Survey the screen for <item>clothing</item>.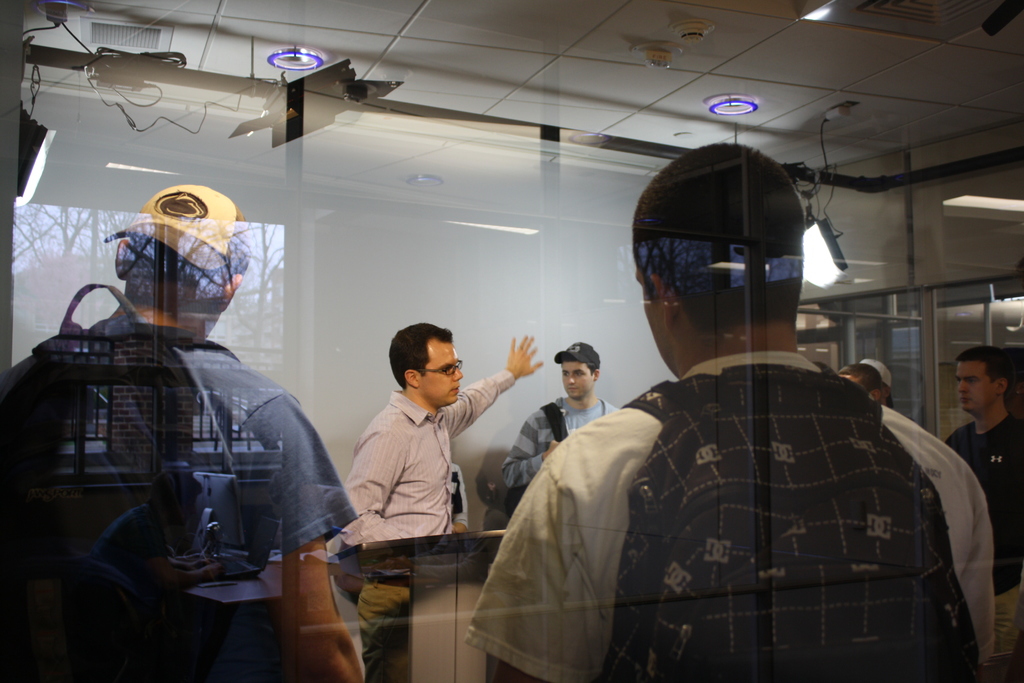
Survey found: {"left": 337, "top": 372, "right": 516, "bottom": 682}.
